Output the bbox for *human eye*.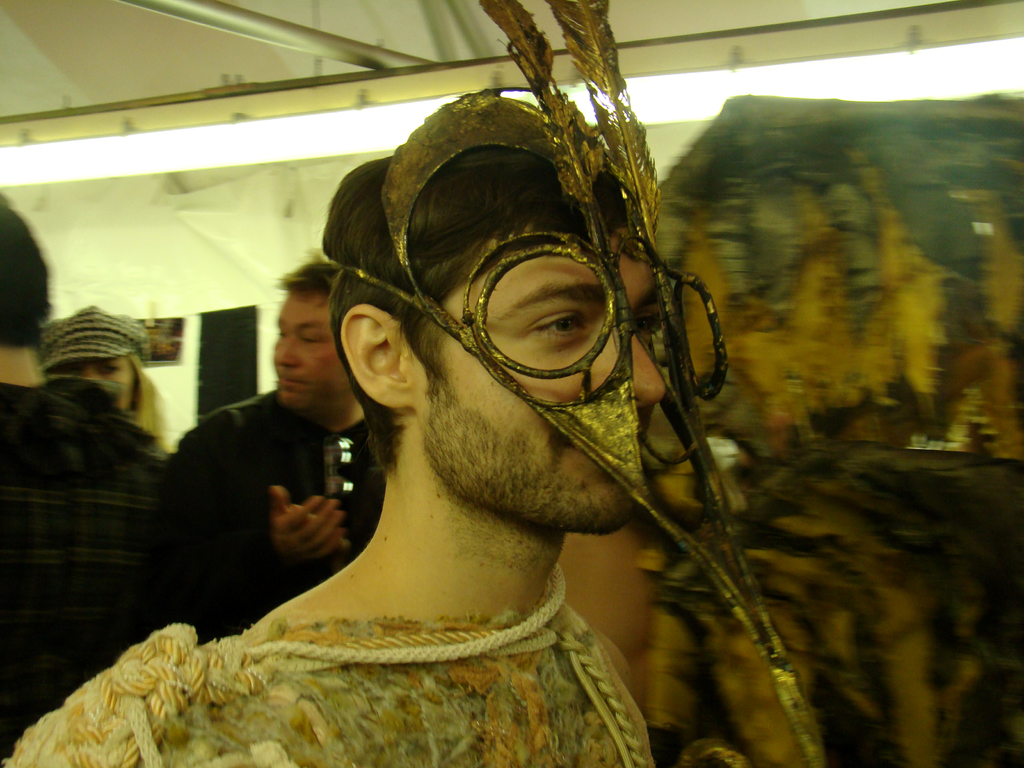
[279, 328, 289, 340].
